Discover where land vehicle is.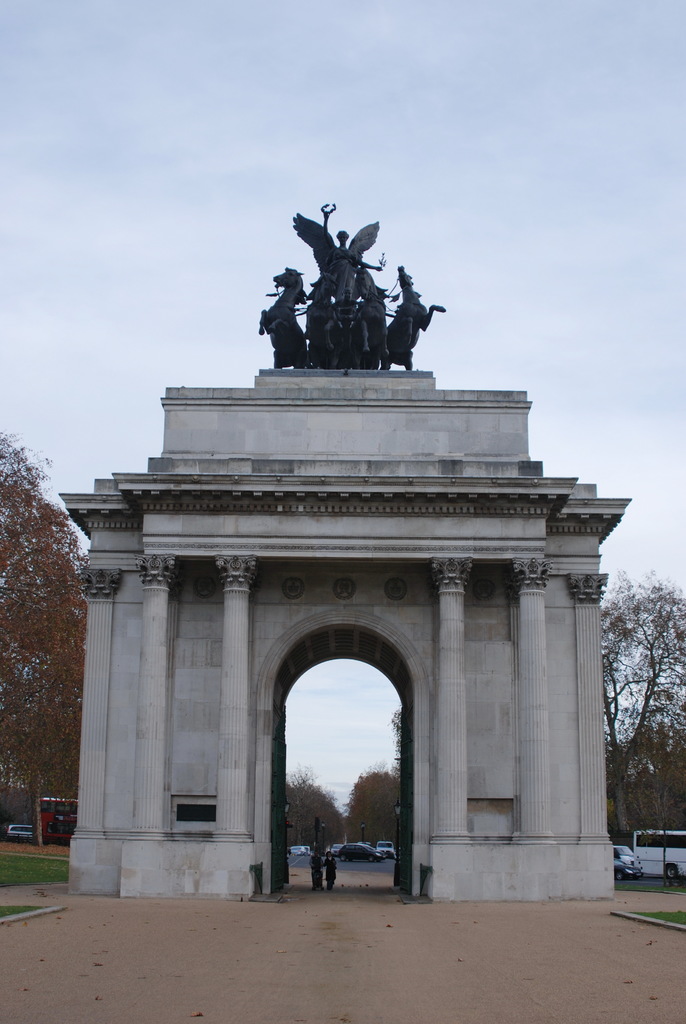
Discovered at (left=612, top=844, right=634, bottom=865).
